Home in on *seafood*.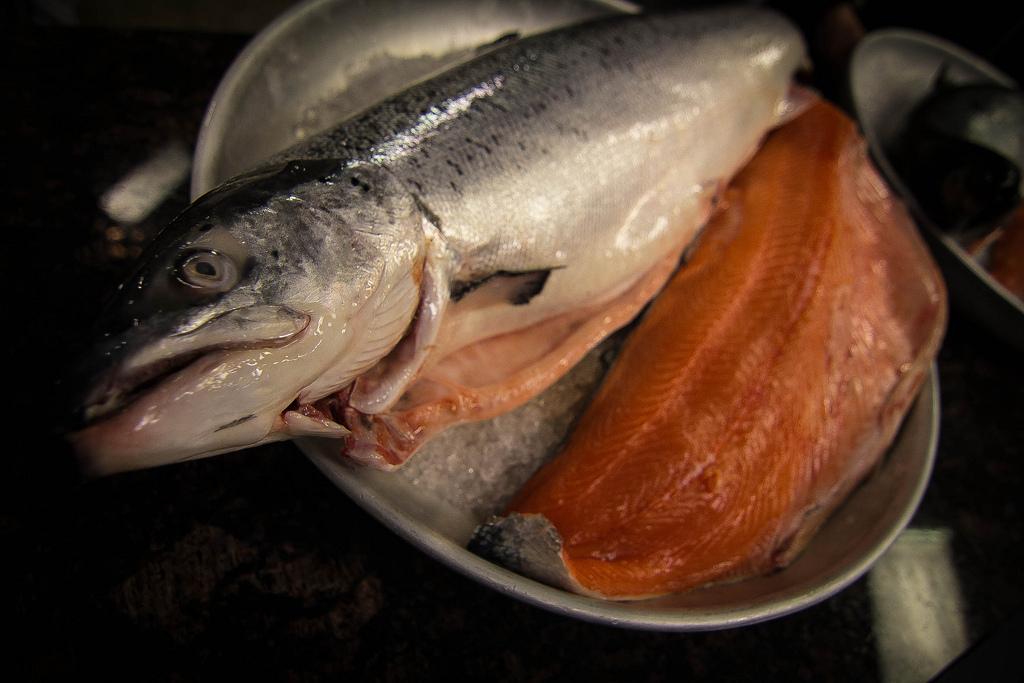
Homed in at box=[462, 86, 956, 607].
